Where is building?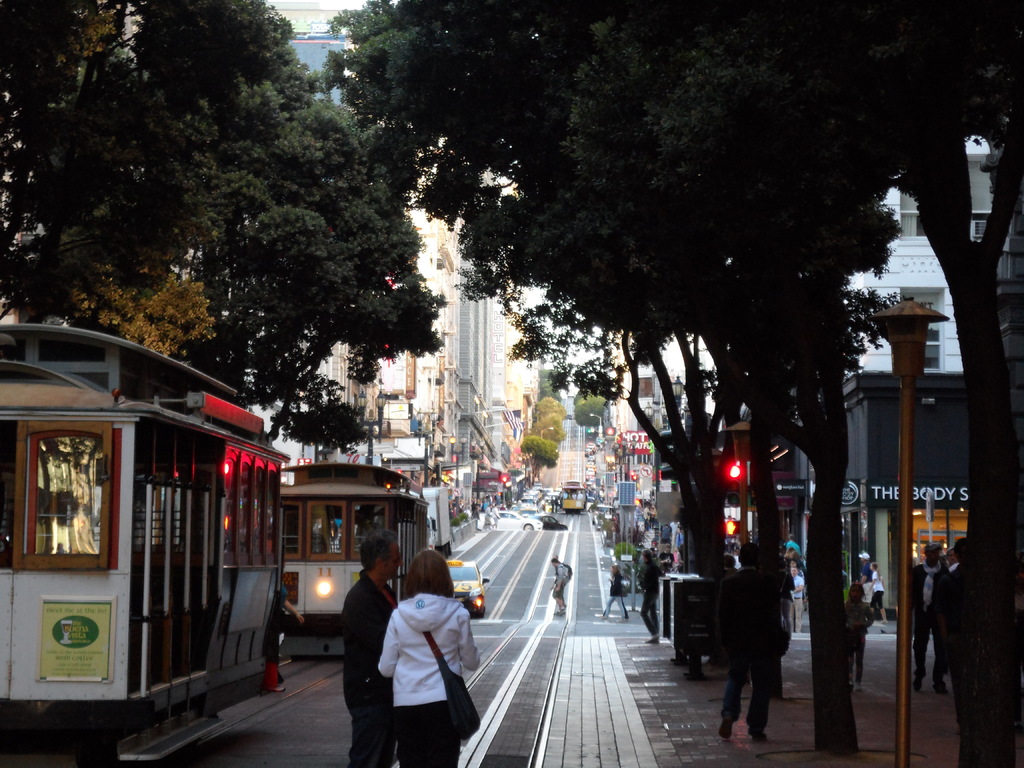
crop(853, 132, 1023, 372).
